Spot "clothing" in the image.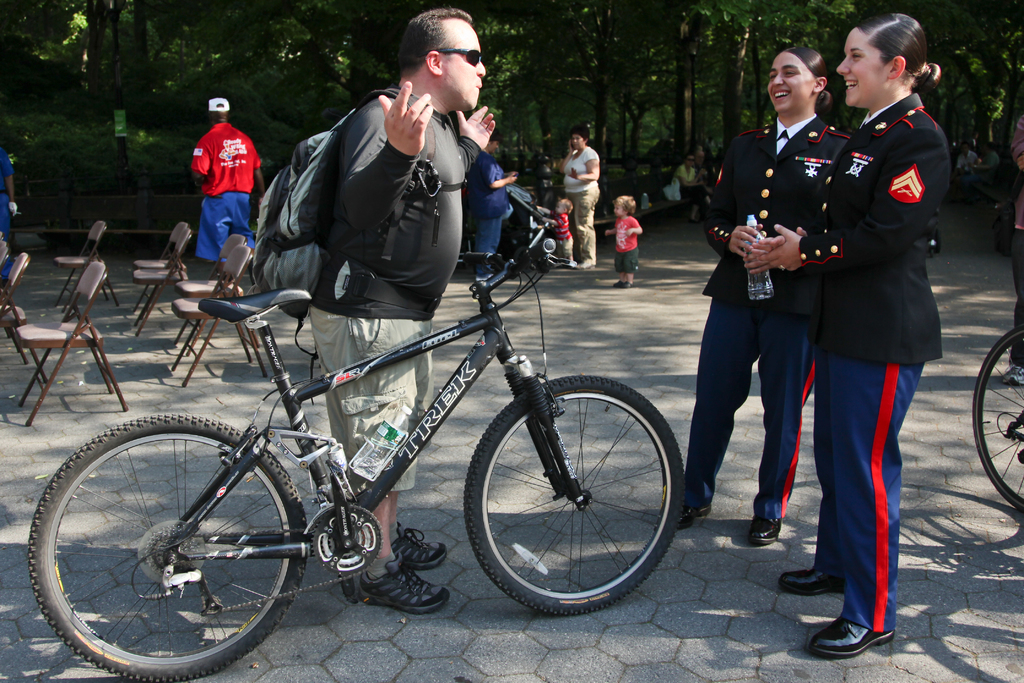
"clothing" found at left=684, top=106, right=849, bottom=524.
